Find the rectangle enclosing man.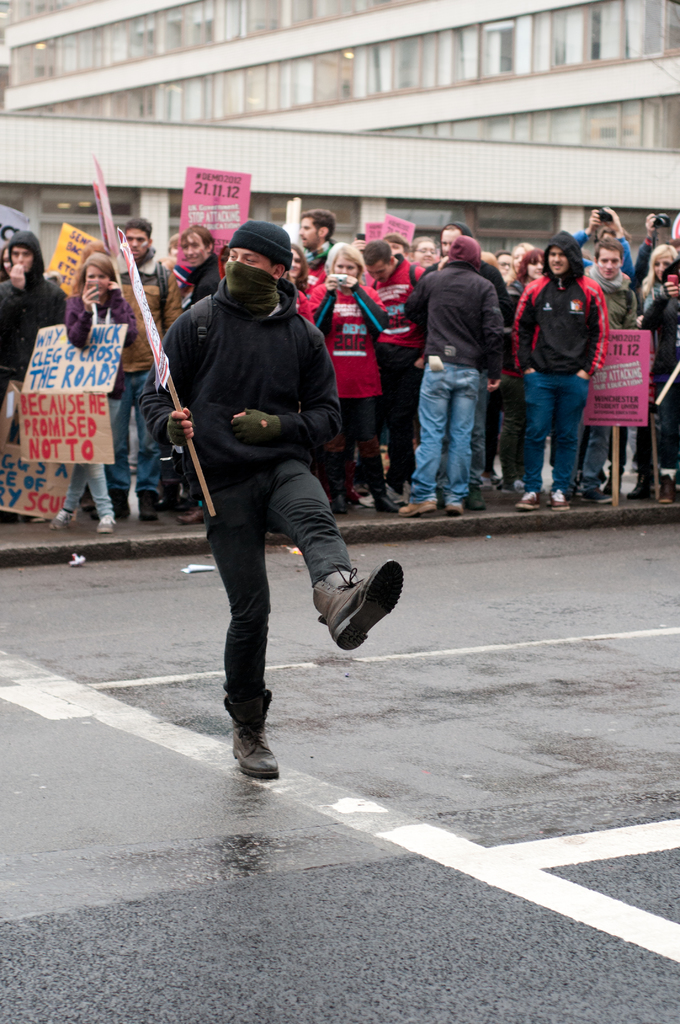
510, 230, 608, 511.
